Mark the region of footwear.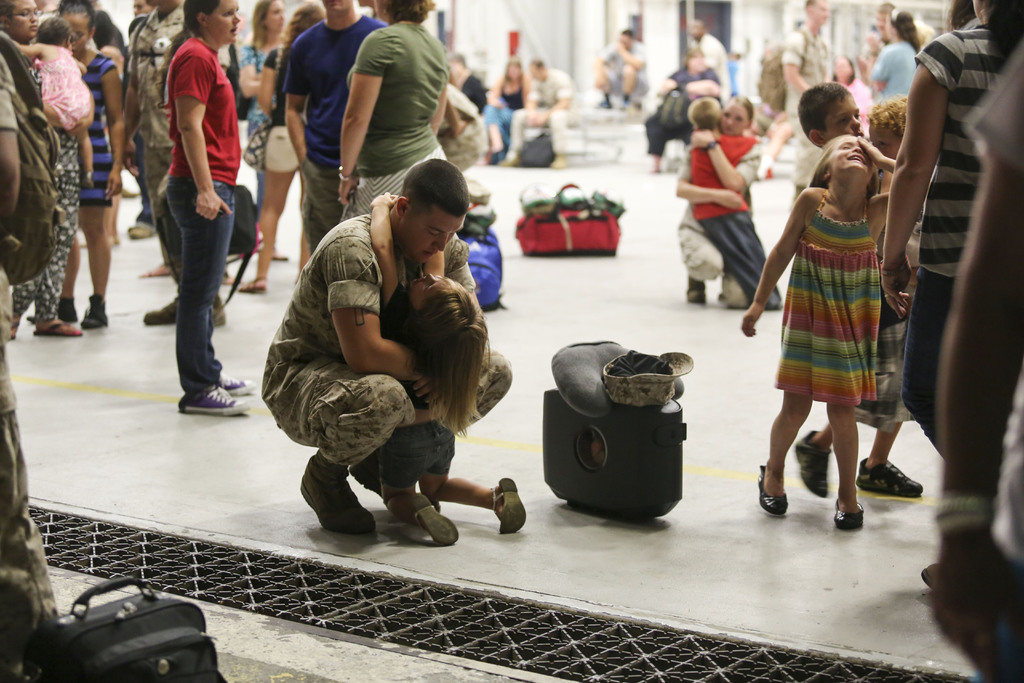
Region: bbox=[79, 304, 111, 328].
